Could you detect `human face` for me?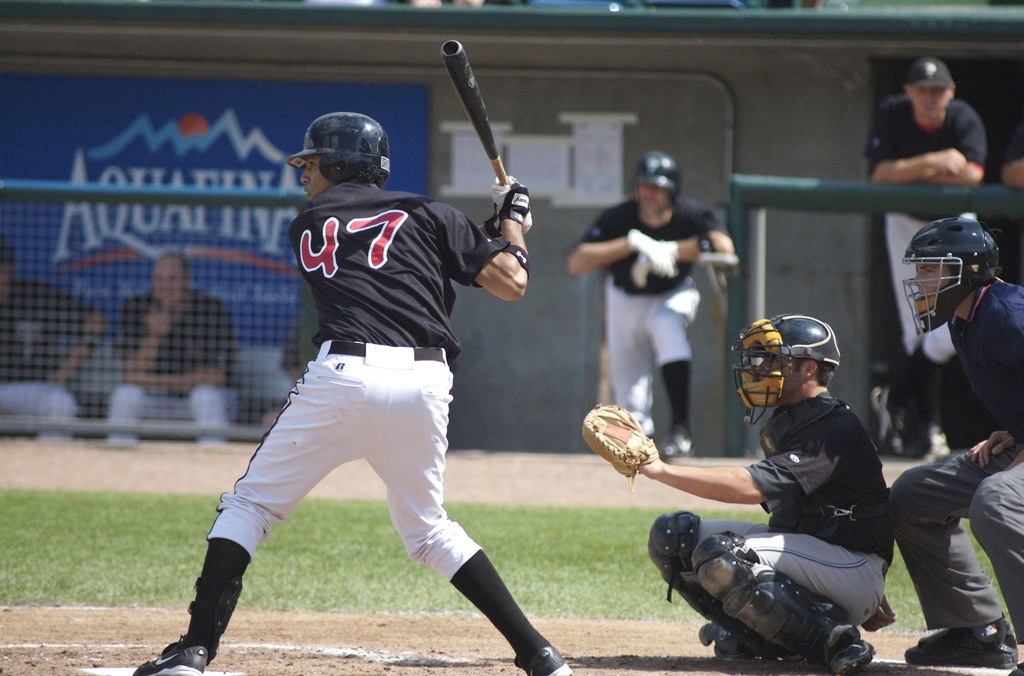
Detection result: [754,351,800,398].
